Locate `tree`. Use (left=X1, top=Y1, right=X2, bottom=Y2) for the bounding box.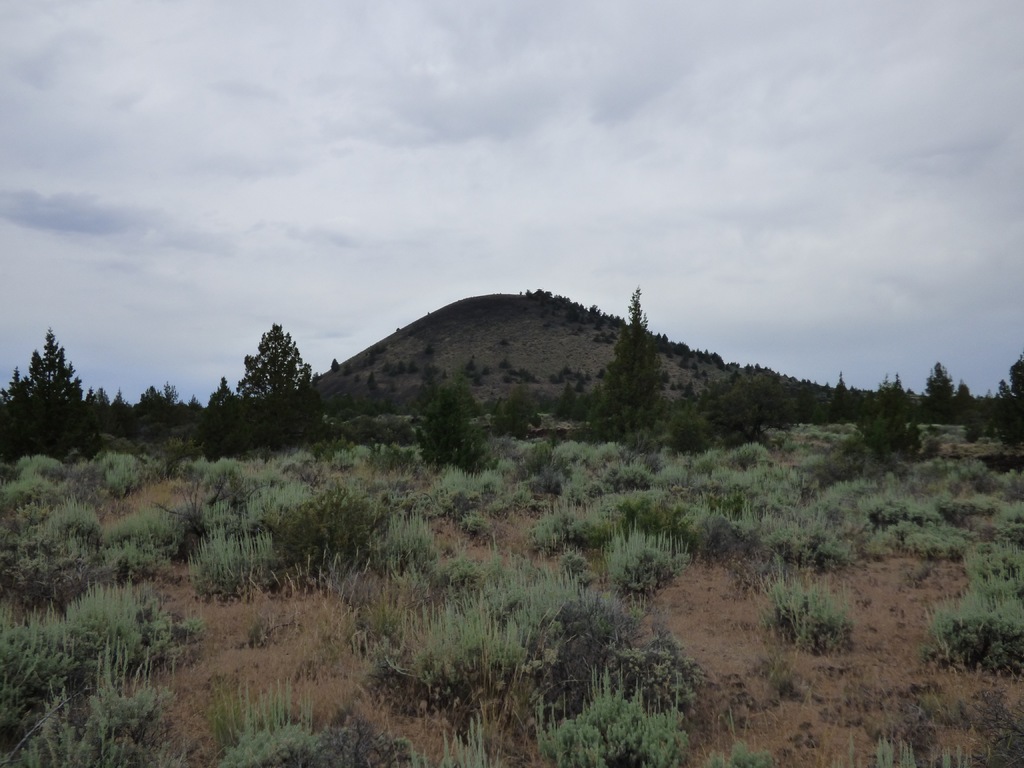
(left=0, top=325, right=117, bottom=463).
